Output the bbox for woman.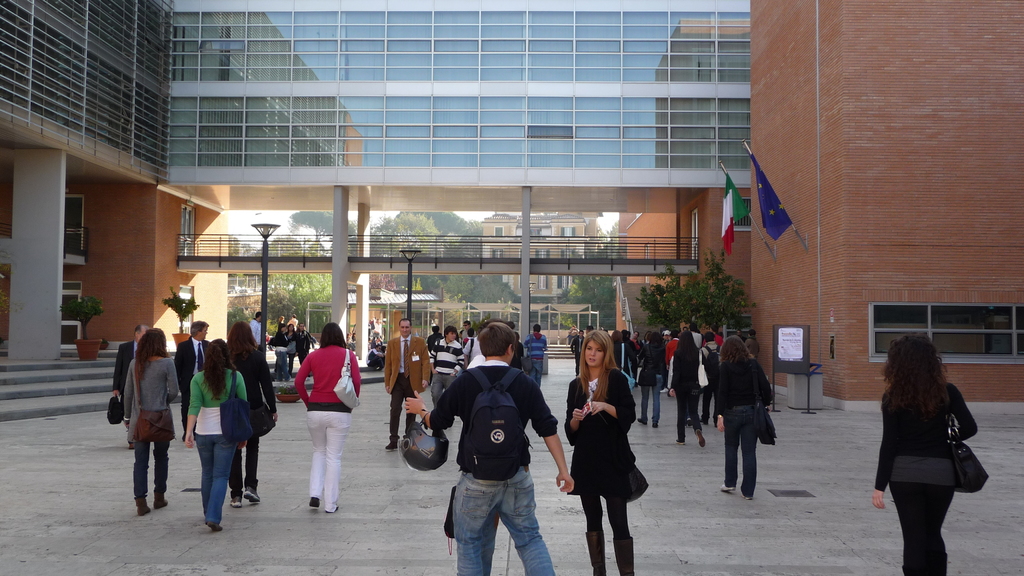
109,323,150,451.
